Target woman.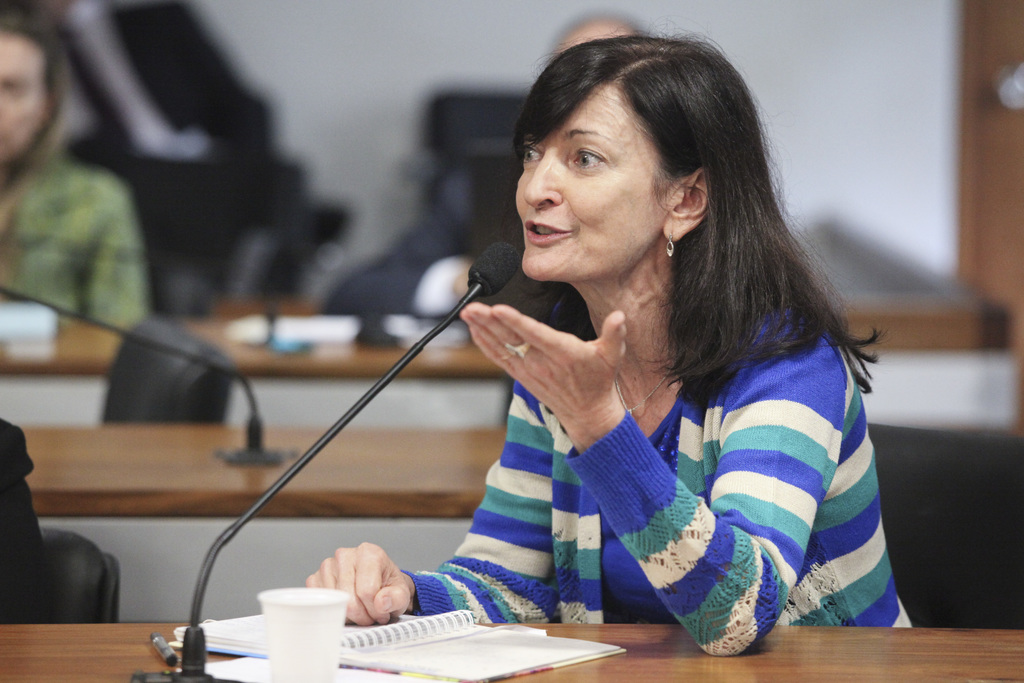
Target region: 0/3/149/338.
